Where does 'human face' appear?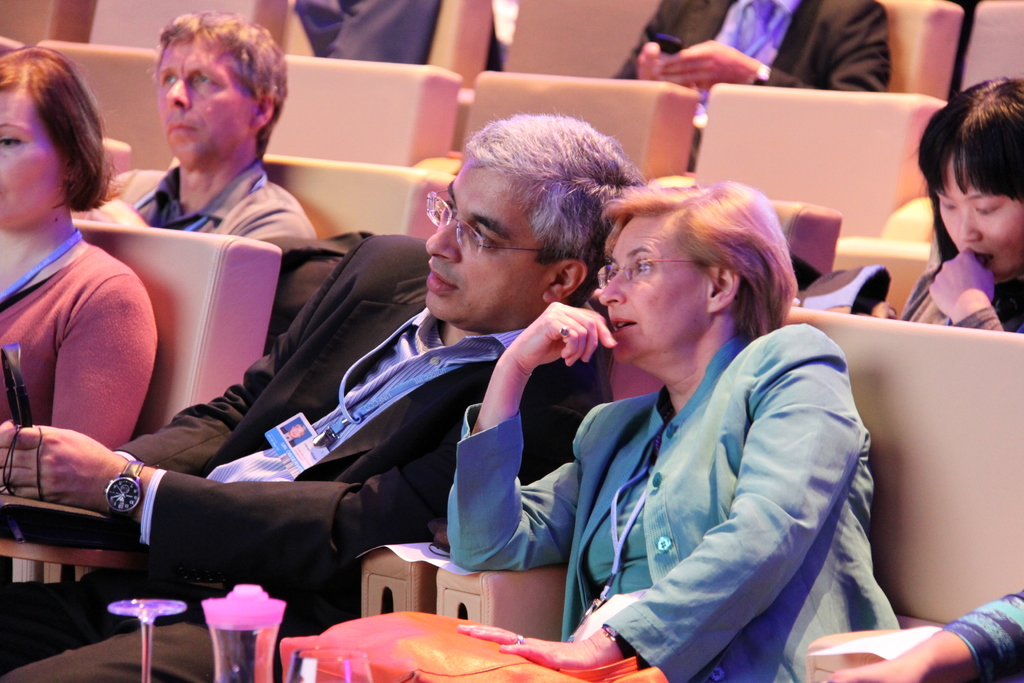
Appears at (422,160,550,336).
